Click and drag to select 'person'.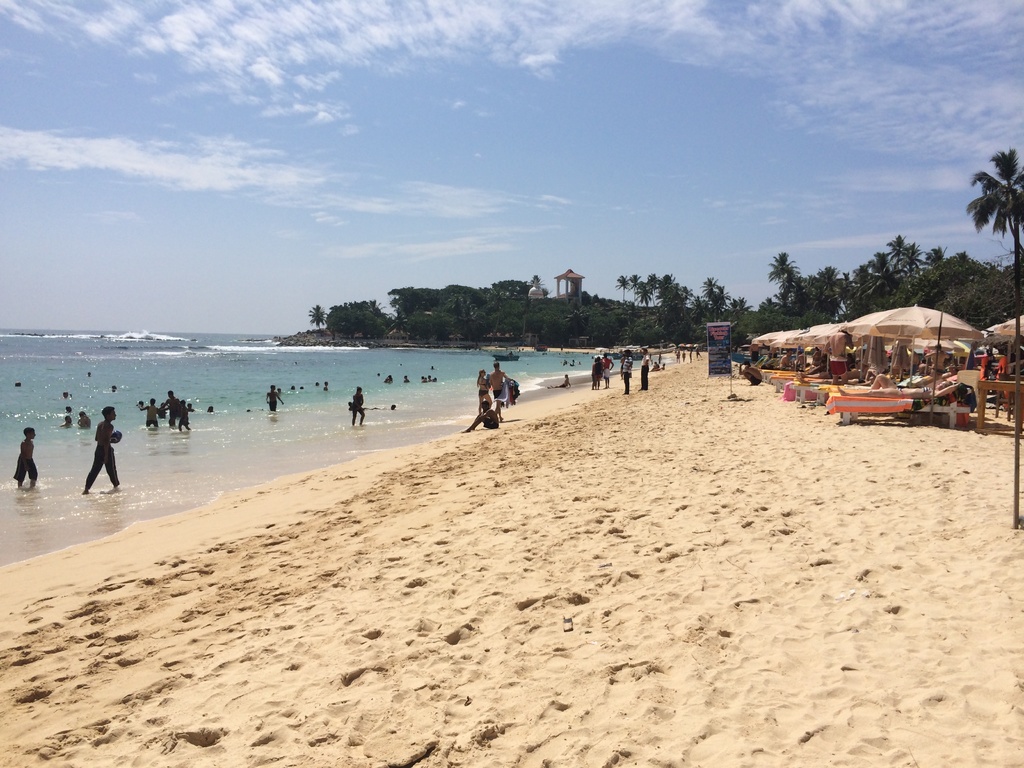
Selection: Rect(58, 415, 73, 428).
